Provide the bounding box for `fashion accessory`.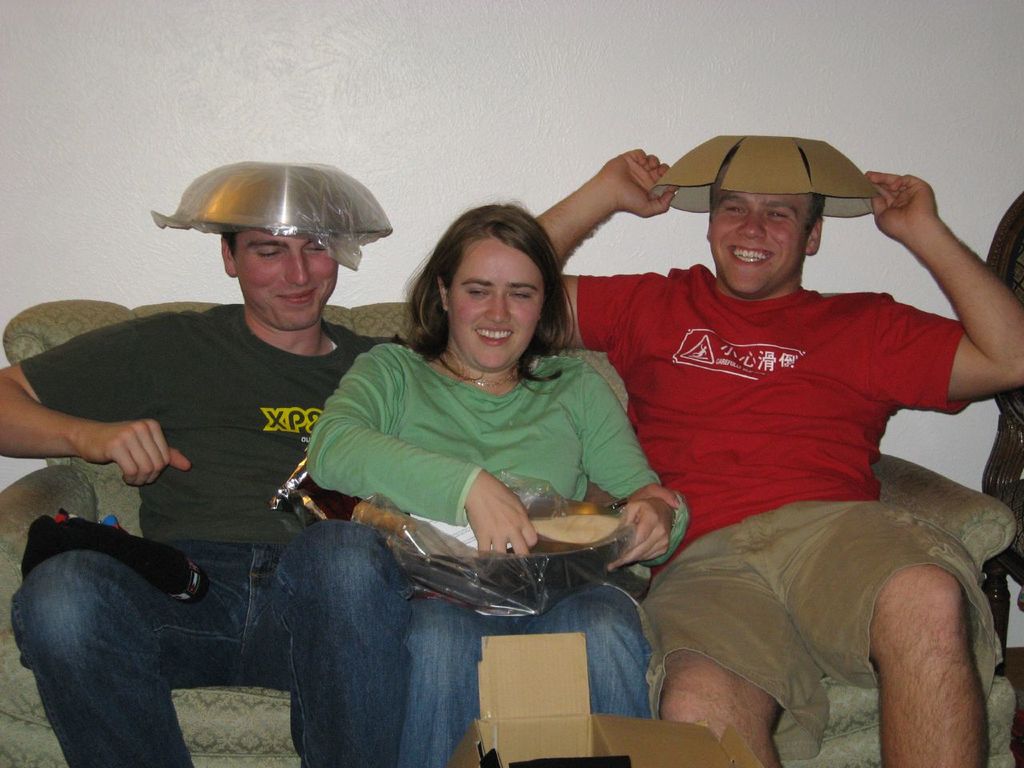
Rect(443, 354, 518, 387).
